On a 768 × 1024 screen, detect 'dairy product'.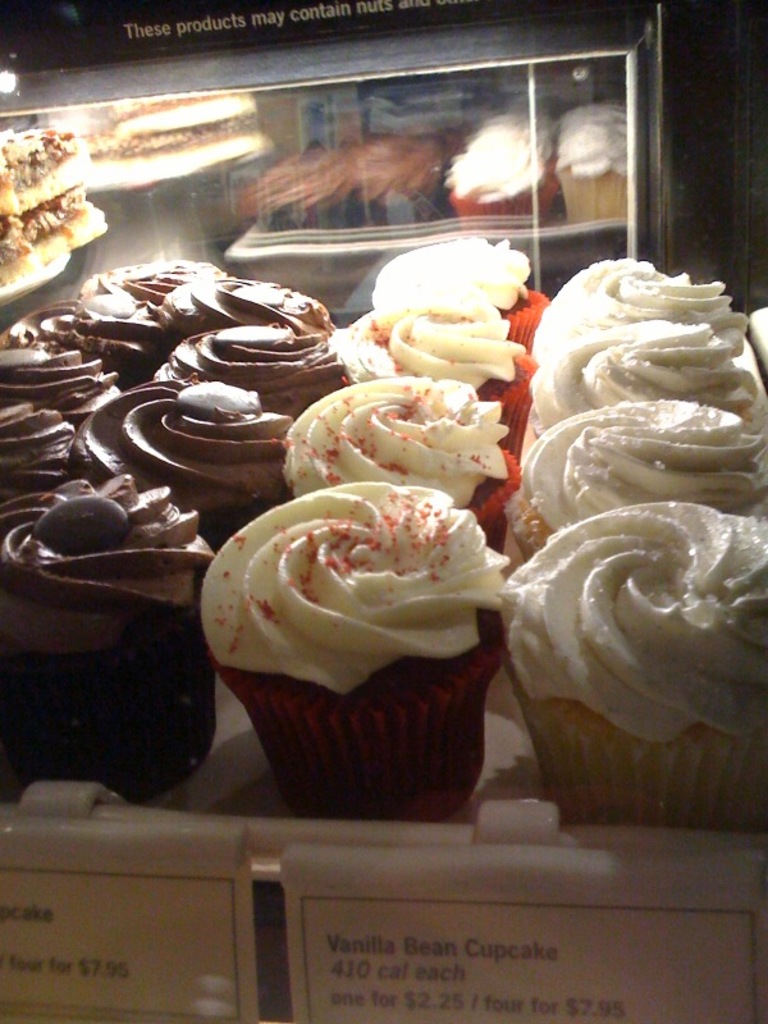
pyautogui.locateOnScreen(513, 392, 762, 521).
